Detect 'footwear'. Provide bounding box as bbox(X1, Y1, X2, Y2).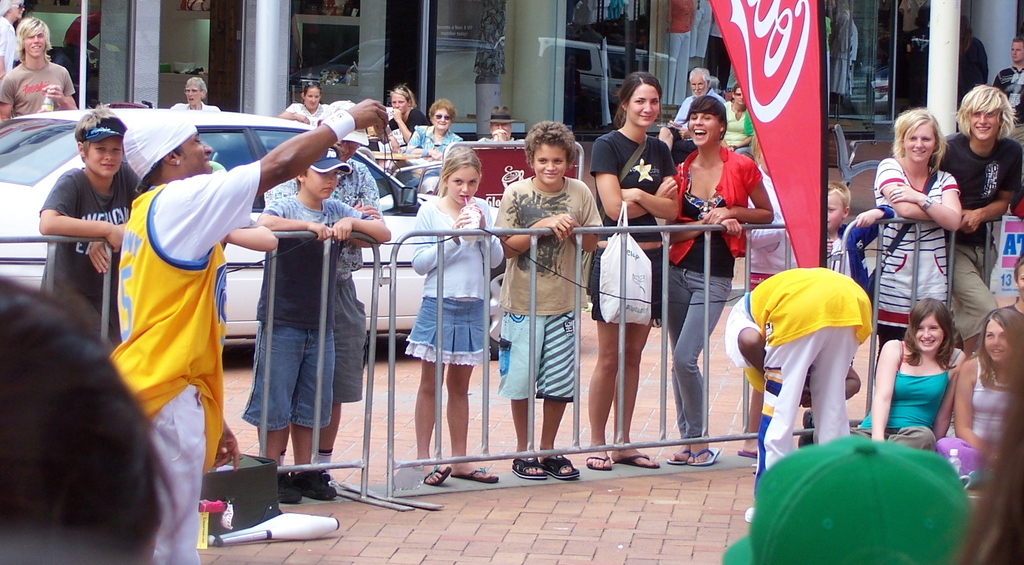
bbox(291, 466, 337, 498).
